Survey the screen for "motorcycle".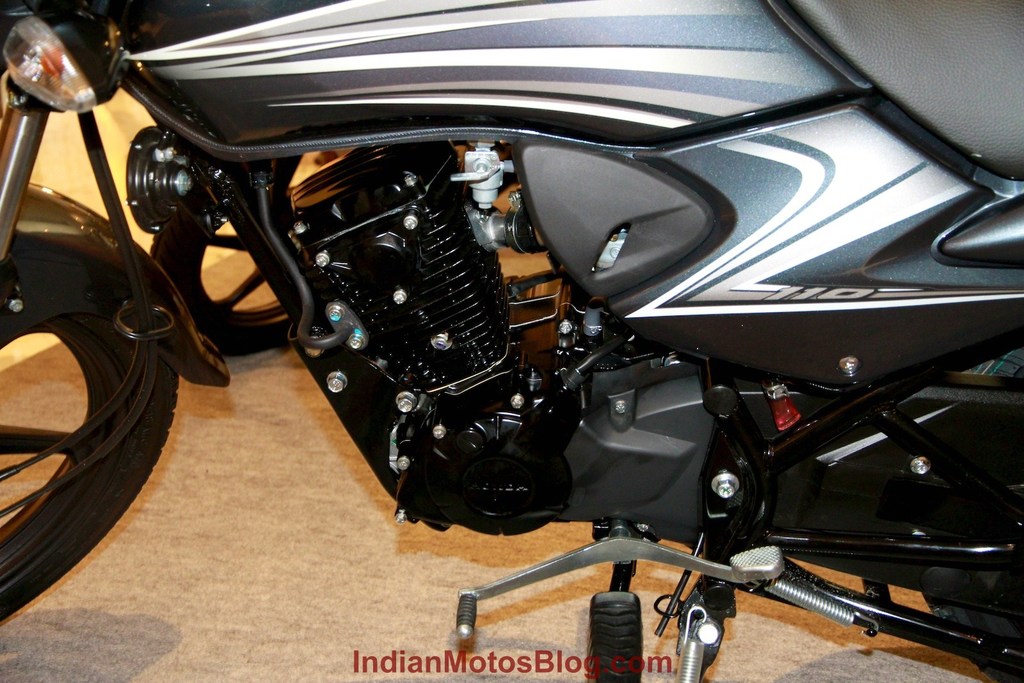
Survey found: [45, 0, 992, 643].
